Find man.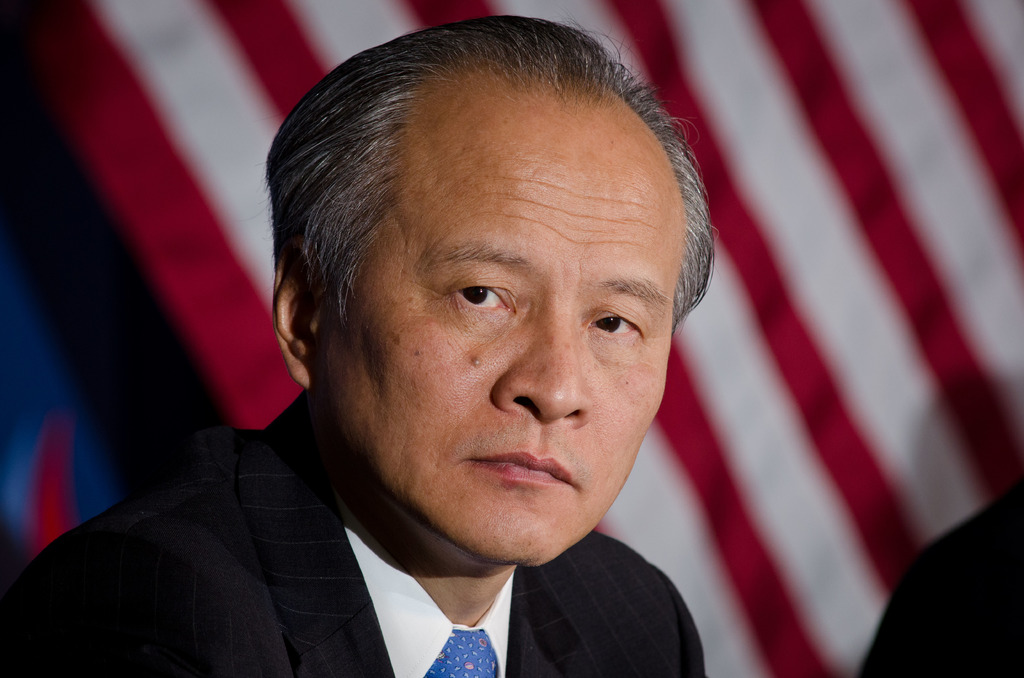
bbox=[0, 16, 706, 677].
